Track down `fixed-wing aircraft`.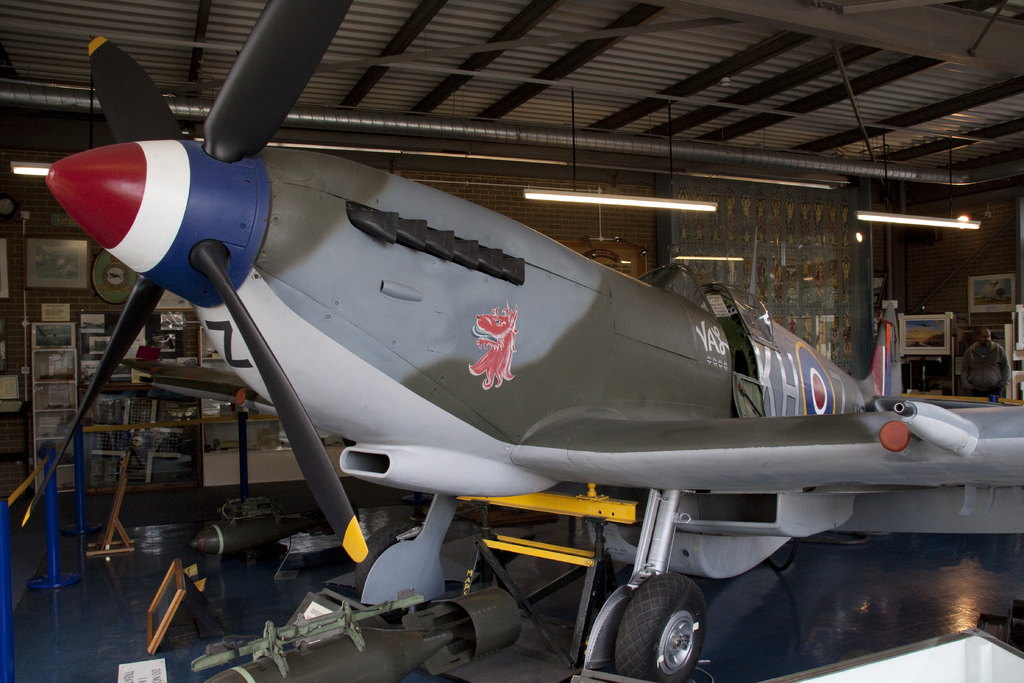
Tracked to [12,4,1023,682].
